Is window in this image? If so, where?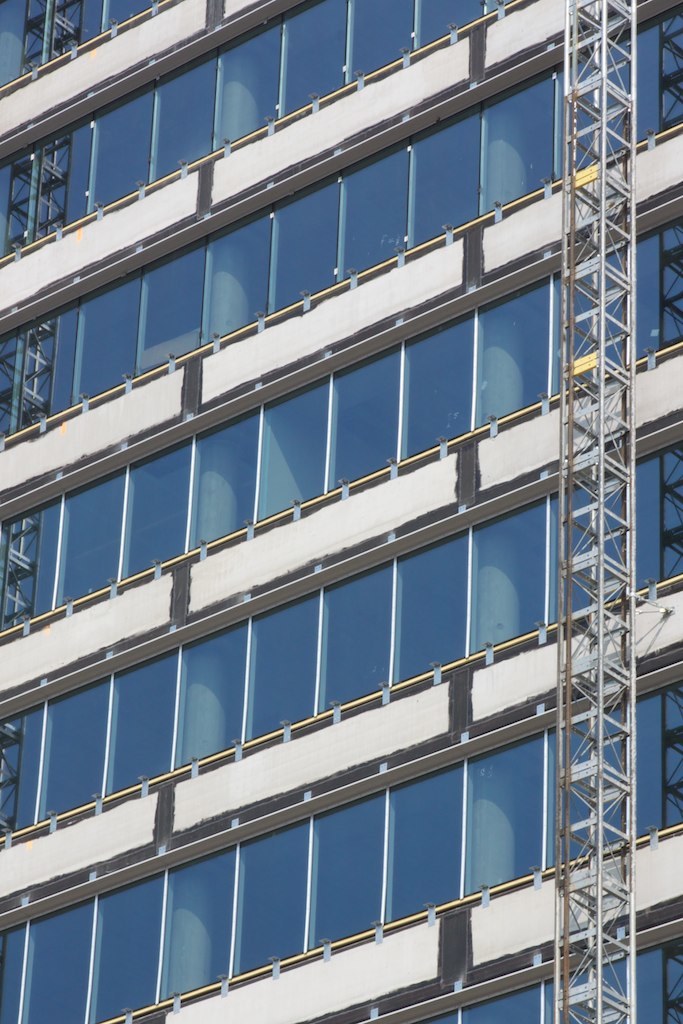
Yes, at <box>0,139,62,253</box>.
